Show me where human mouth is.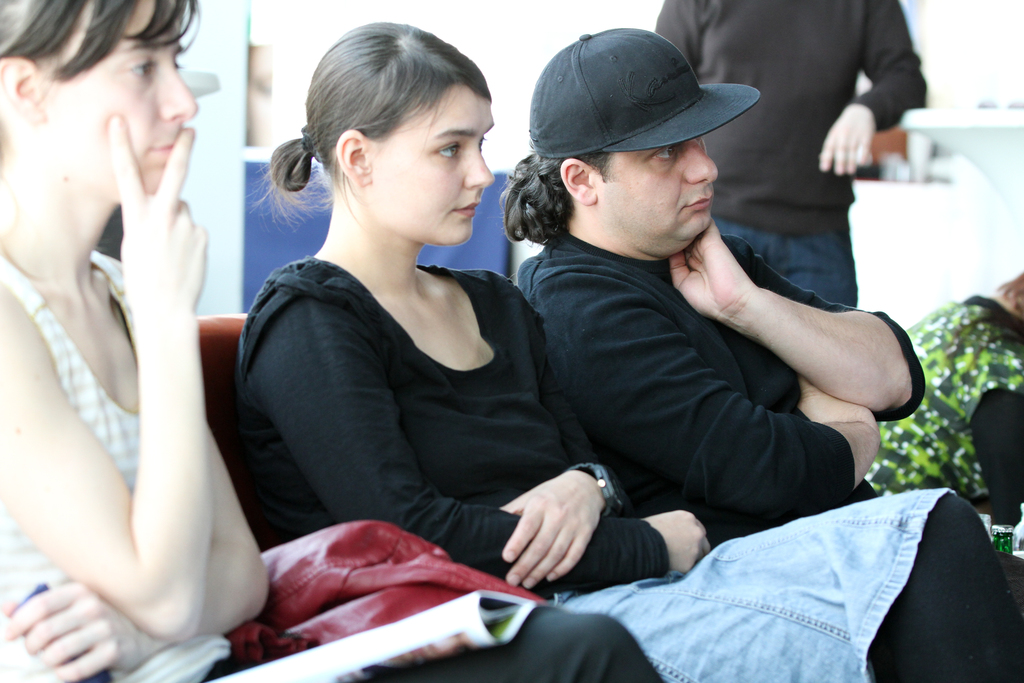
human mouth is at {"left": 149, "top": 124, "right": 184, "bottom": 161}.
